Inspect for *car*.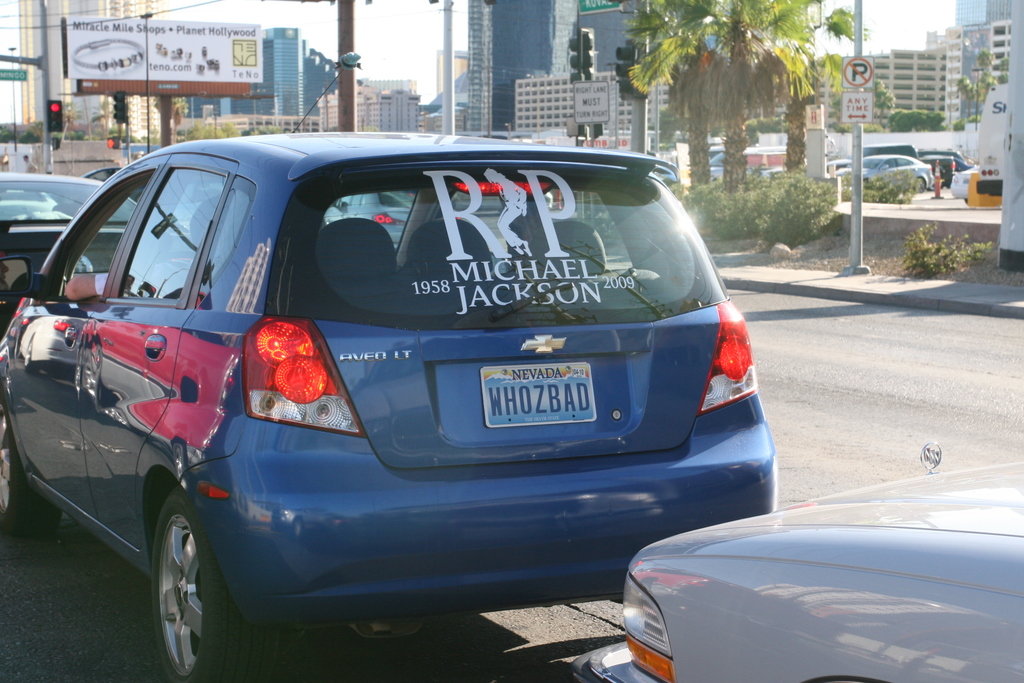
Inspection: rect(86, 165, 145, 204).
